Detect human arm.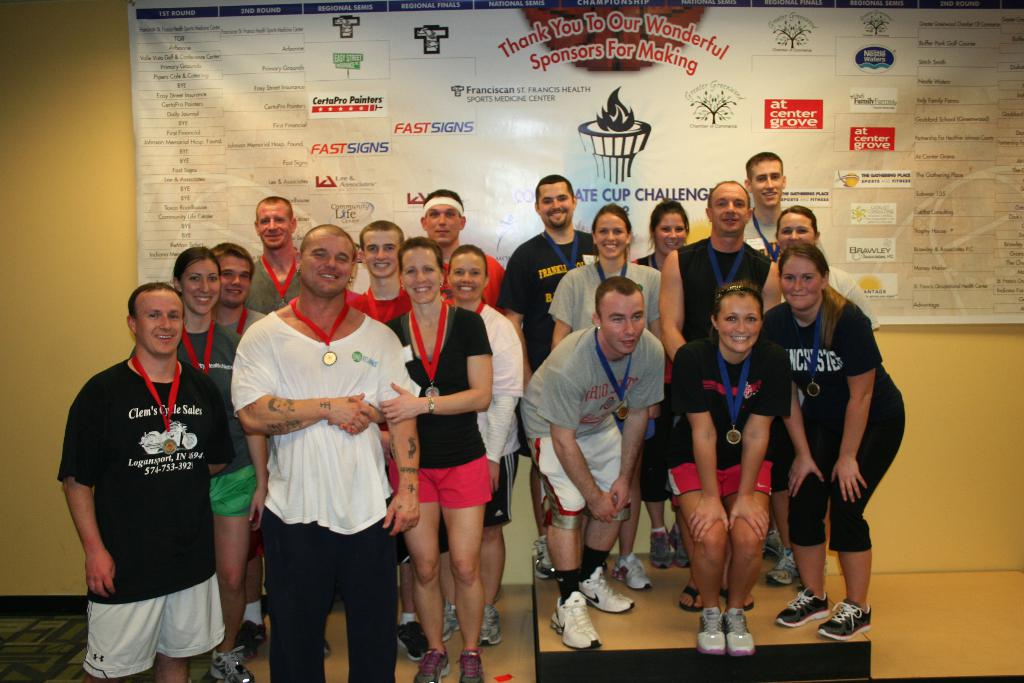
Detected at <region>63, 392, 113, 590</region>.
